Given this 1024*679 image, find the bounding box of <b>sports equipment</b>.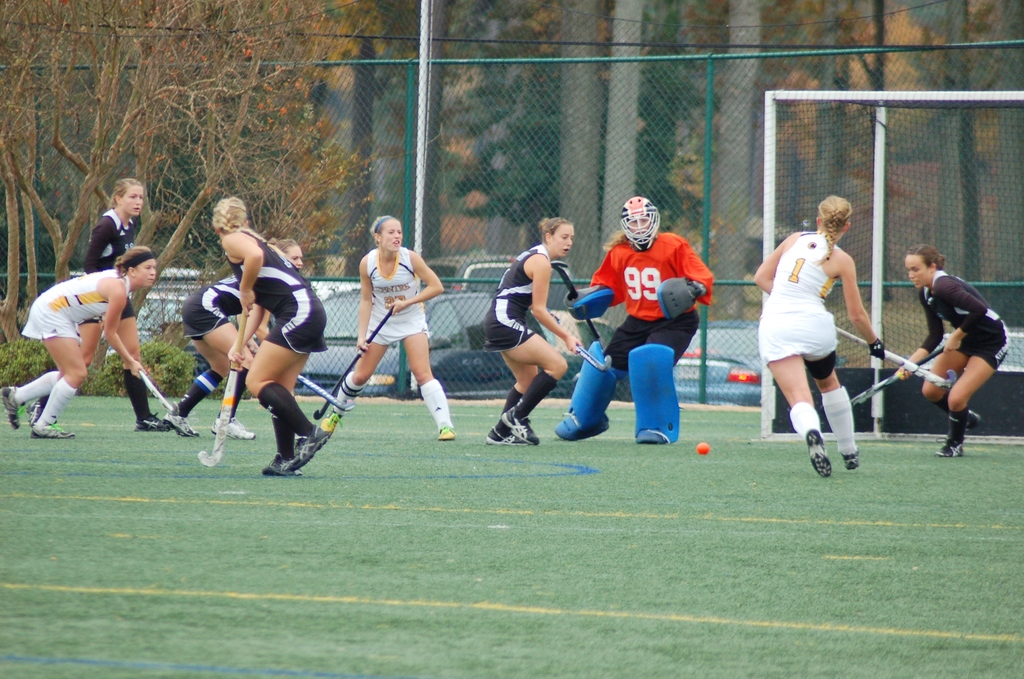
(628,342,681,439).
